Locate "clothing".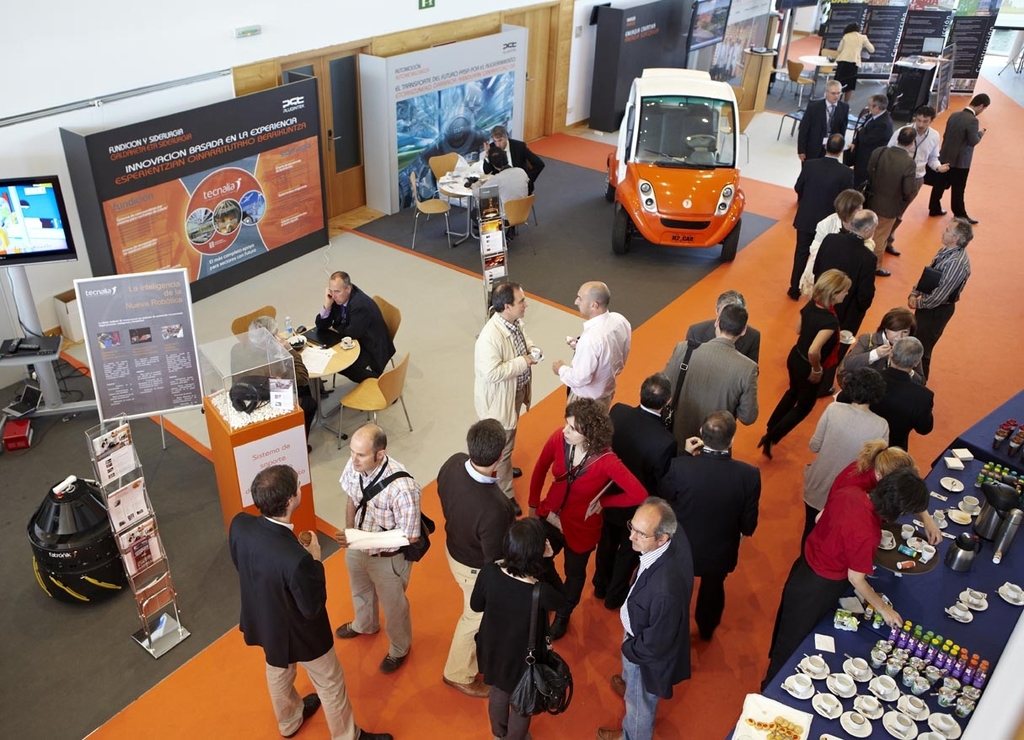
Bounding box: crop(910, 242, 970, 379).
